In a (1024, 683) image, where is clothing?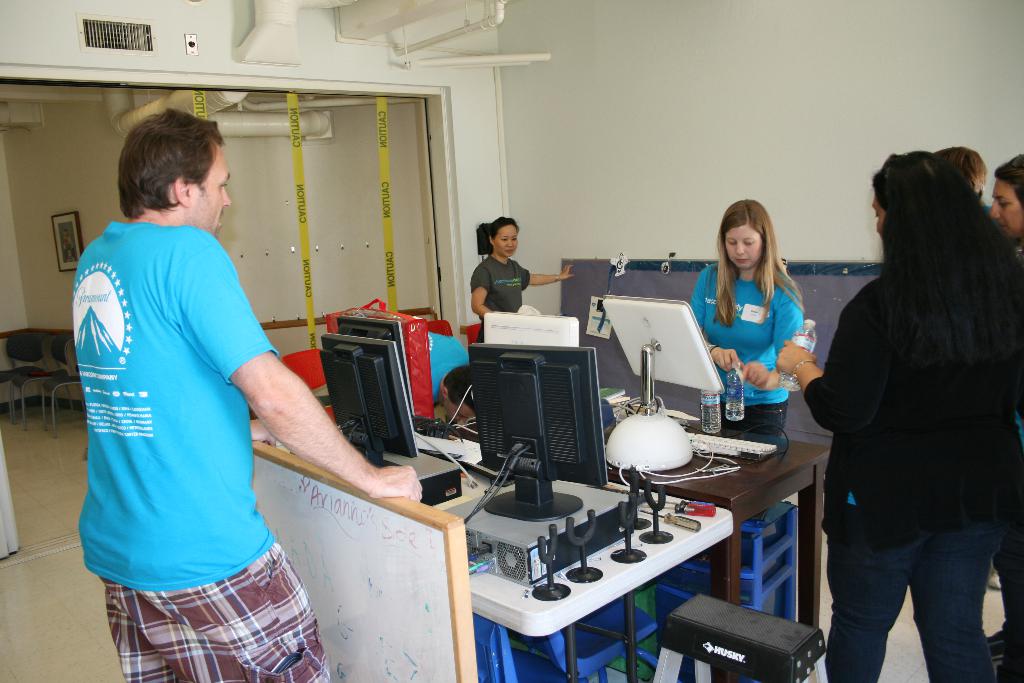
[71,175,305,645].
